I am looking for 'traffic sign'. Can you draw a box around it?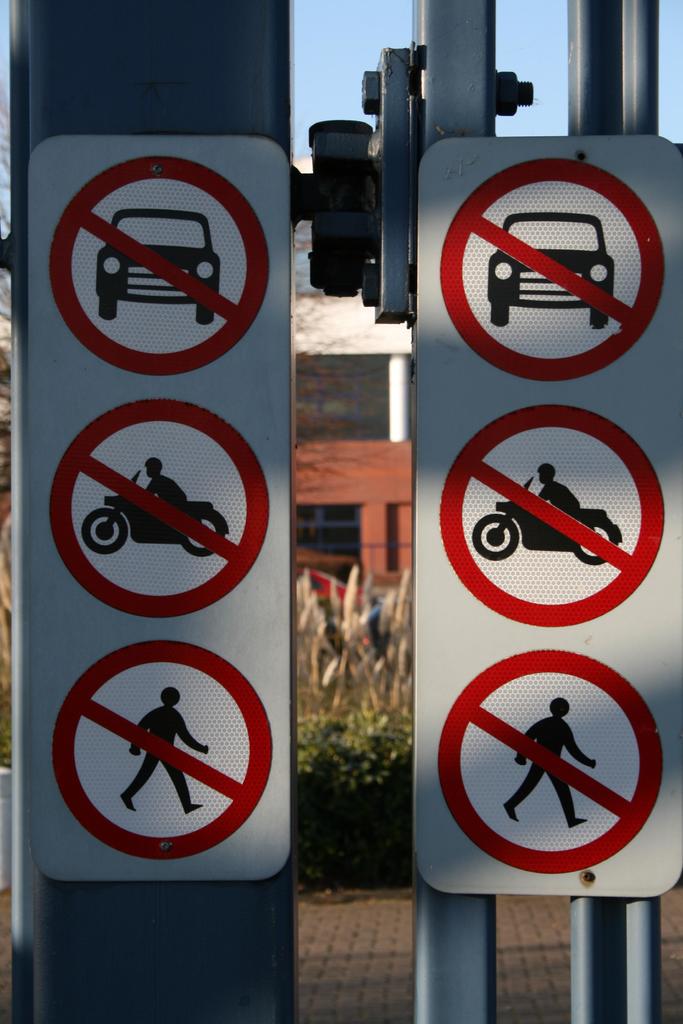
Sure, the bounding box is pyautogui.locateOnScreen(409, 135, 682, 900).
